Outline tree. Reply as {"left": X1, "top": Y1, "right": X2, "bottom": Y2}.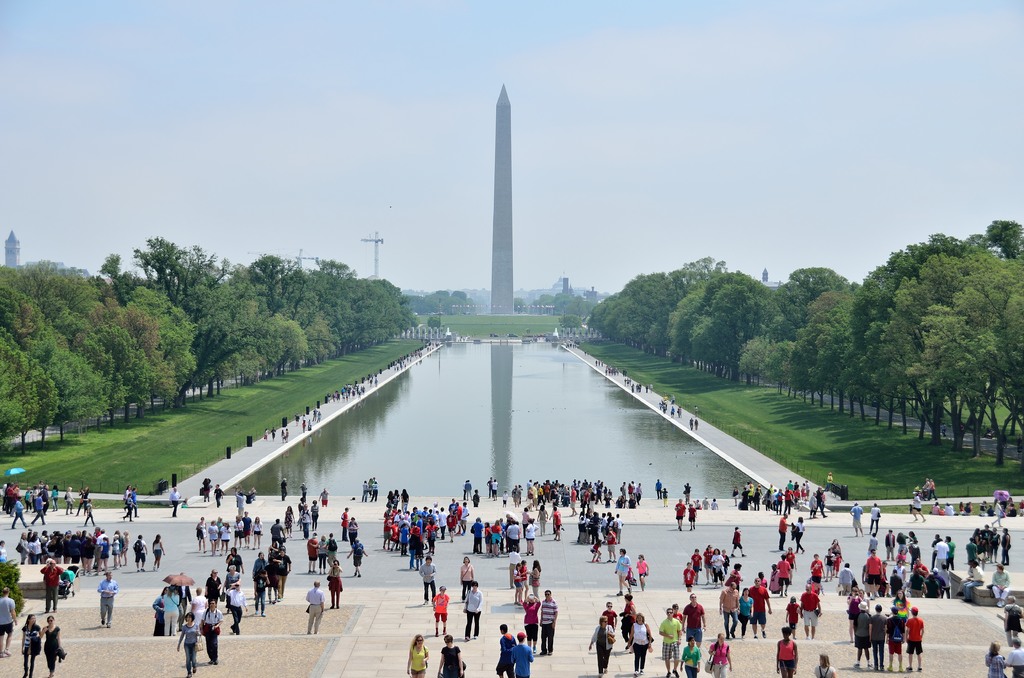
{"left": 312, "top": 260, "right": 351, "bottom": 299}.
